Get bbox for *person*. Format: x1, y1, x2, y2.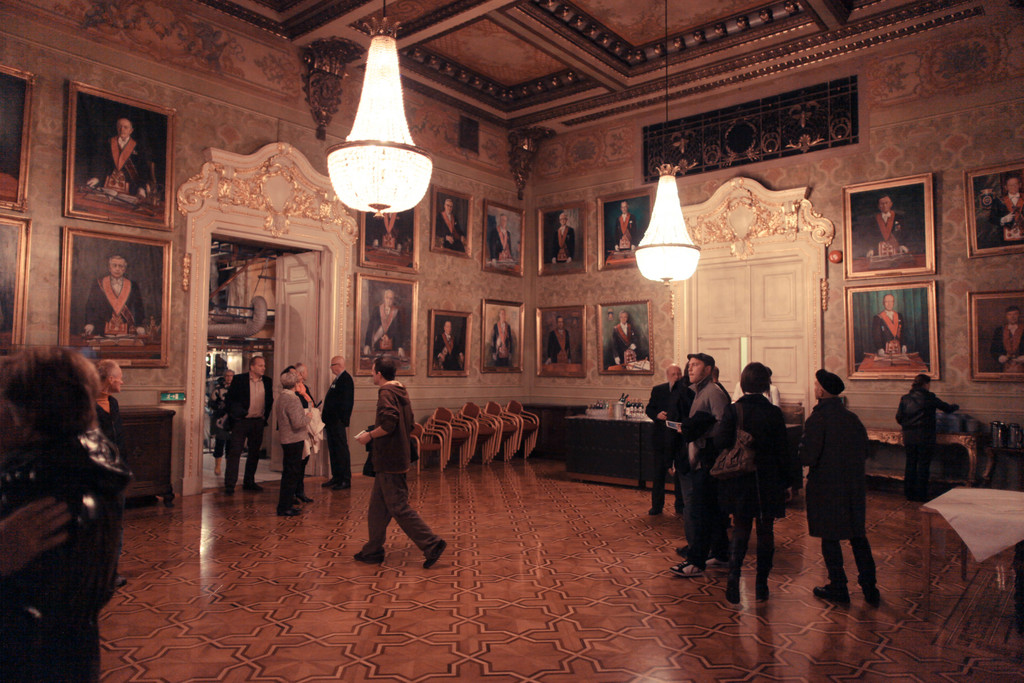
900, 364, 955, 499.
